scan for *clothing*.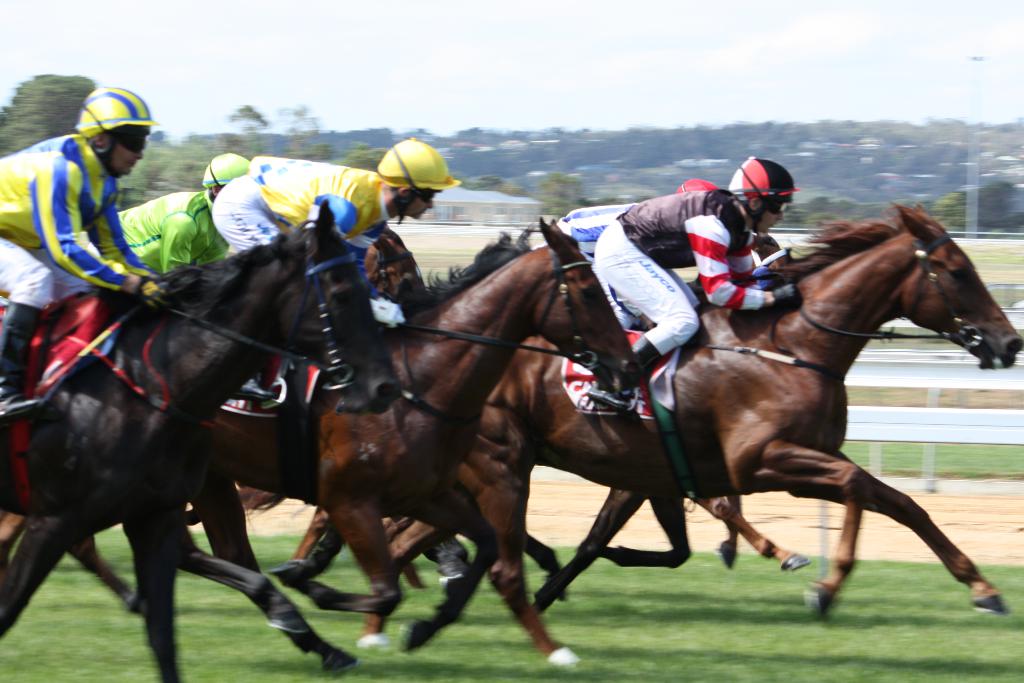
Scan result: {"x1": 587, "y1": 189, "x2": 801, "y2": 391}.
